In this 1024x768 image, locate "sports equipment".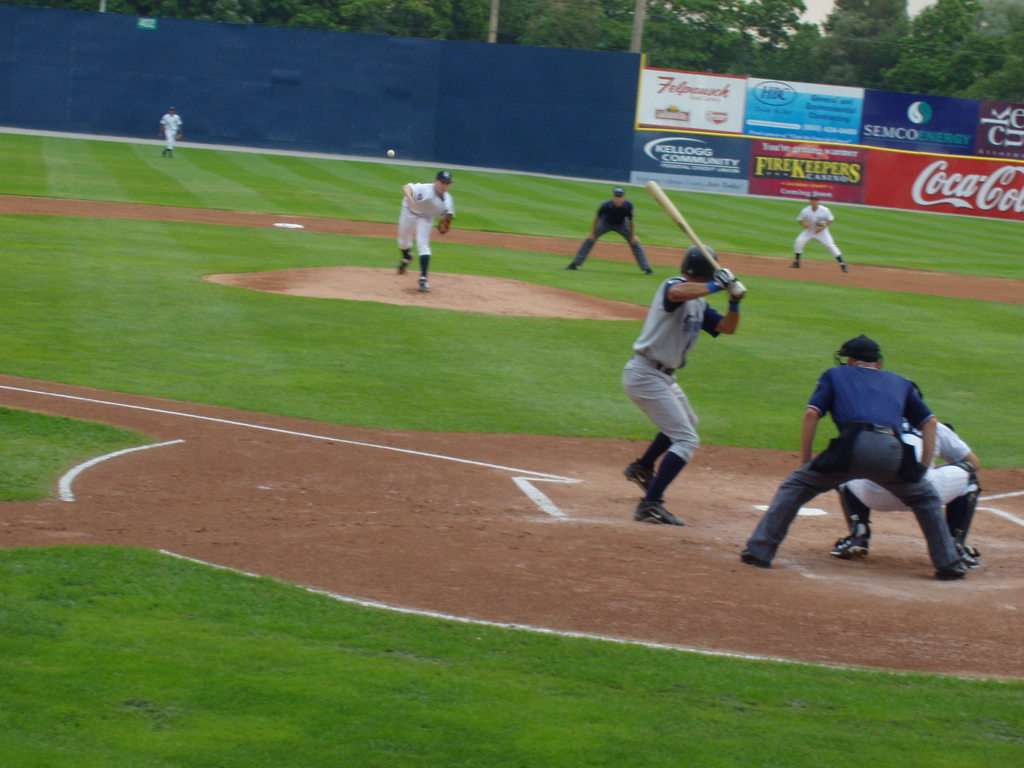
Bounding box: 832 333 885 369.
